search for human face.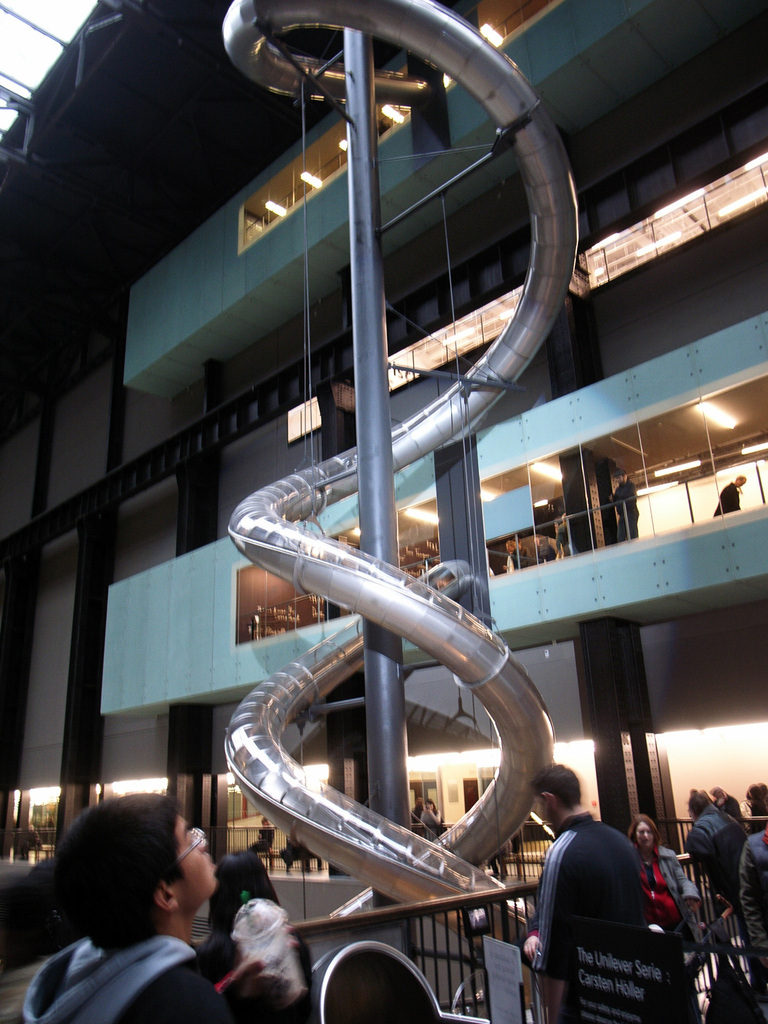
Found at bbox=(177, 822, 220, 900).
